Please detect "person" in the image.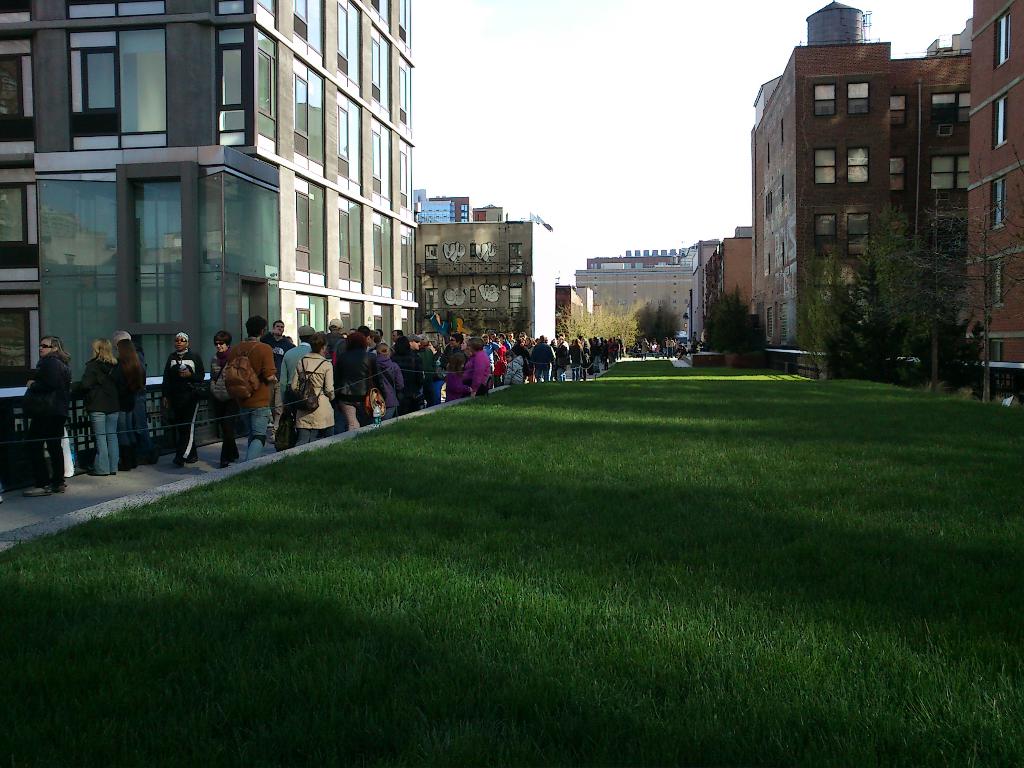
{"x1": 113, "y1": 337, "x2": 141, "y2": 465}.
